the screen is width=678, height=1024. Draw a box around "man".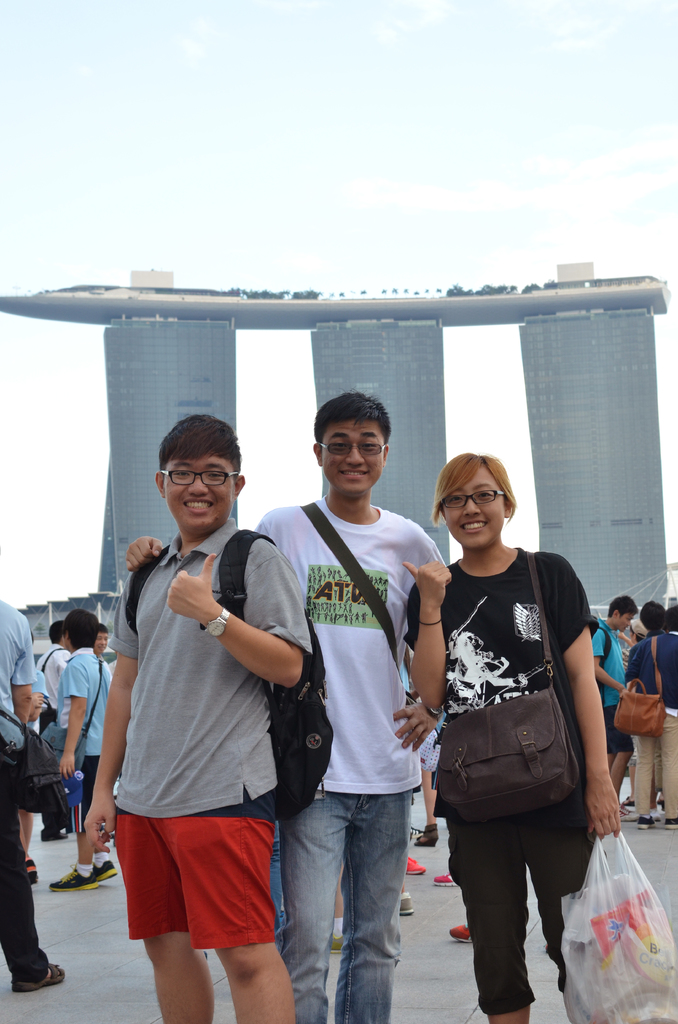
pyautogui.locateOnScreen(0, 599, 65, 993).
